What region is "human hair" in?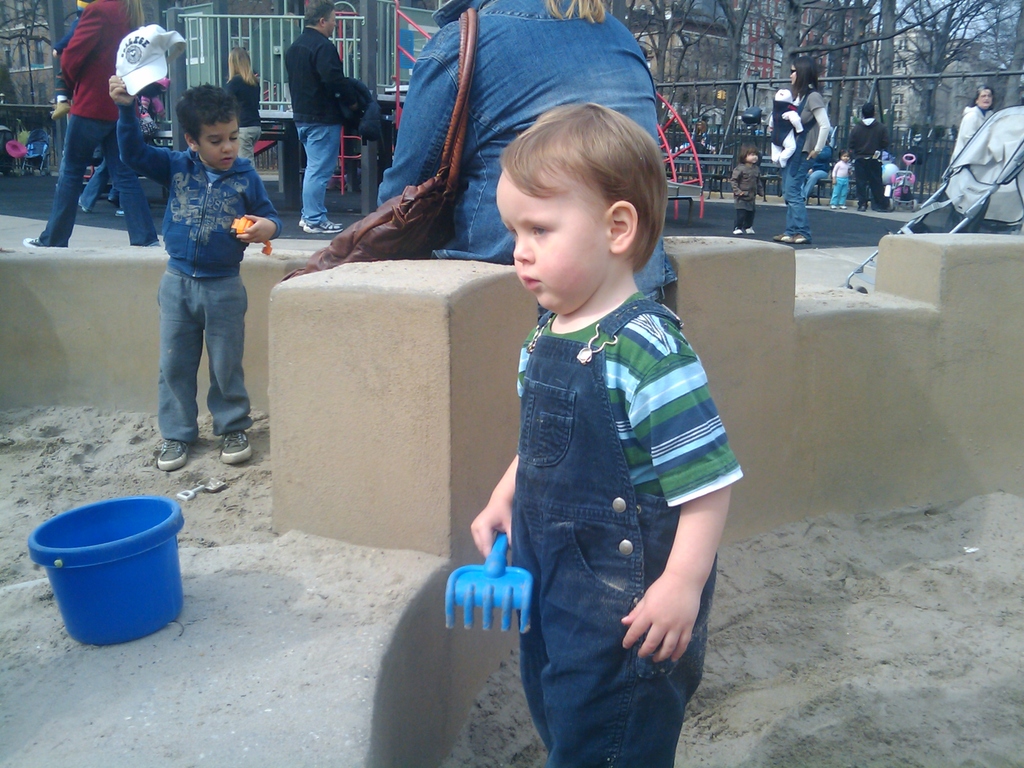
Rect(475, 95, 658, 272).
